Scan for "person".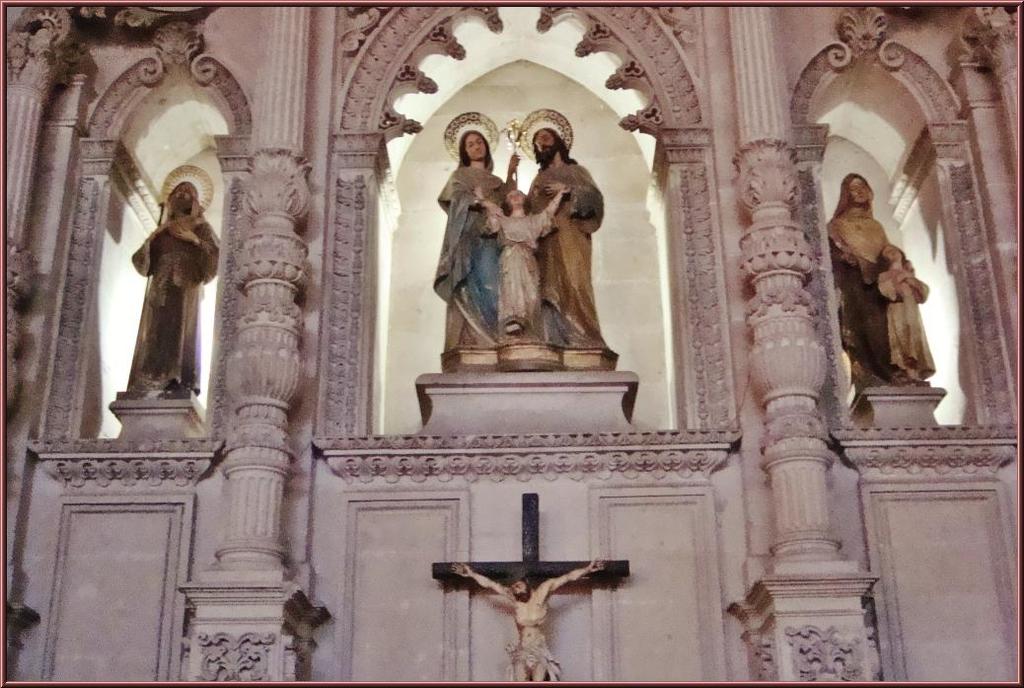
Scan result: x1=132 y1=182 x2=223 y2=387.
